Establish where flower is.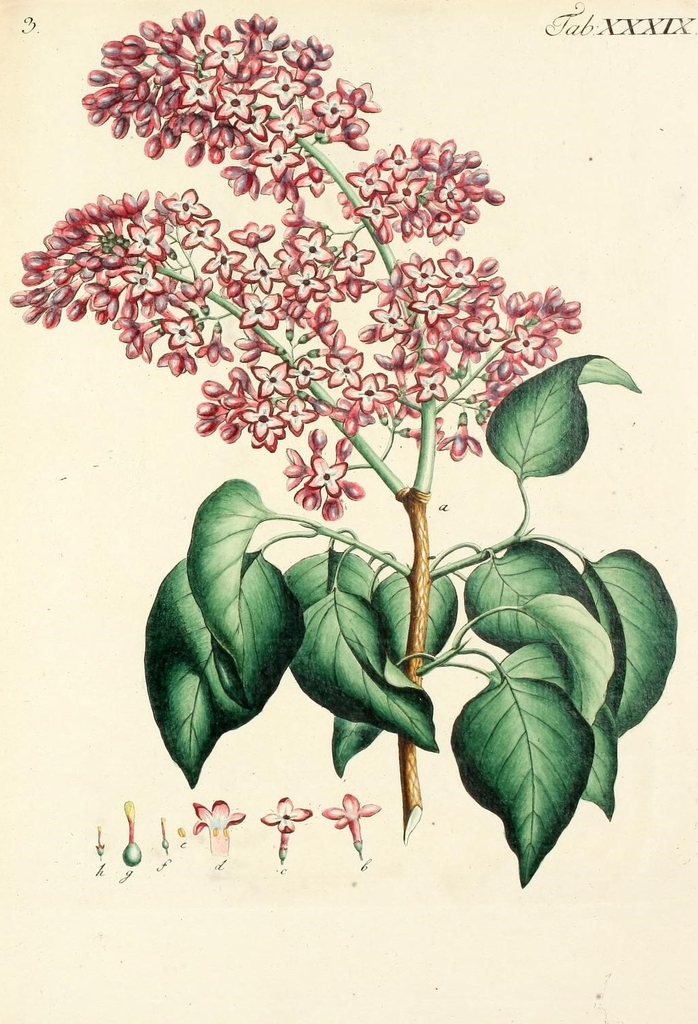
Established at {"left": 268, "top": 102, "right": 308, "bottom": 147}.
